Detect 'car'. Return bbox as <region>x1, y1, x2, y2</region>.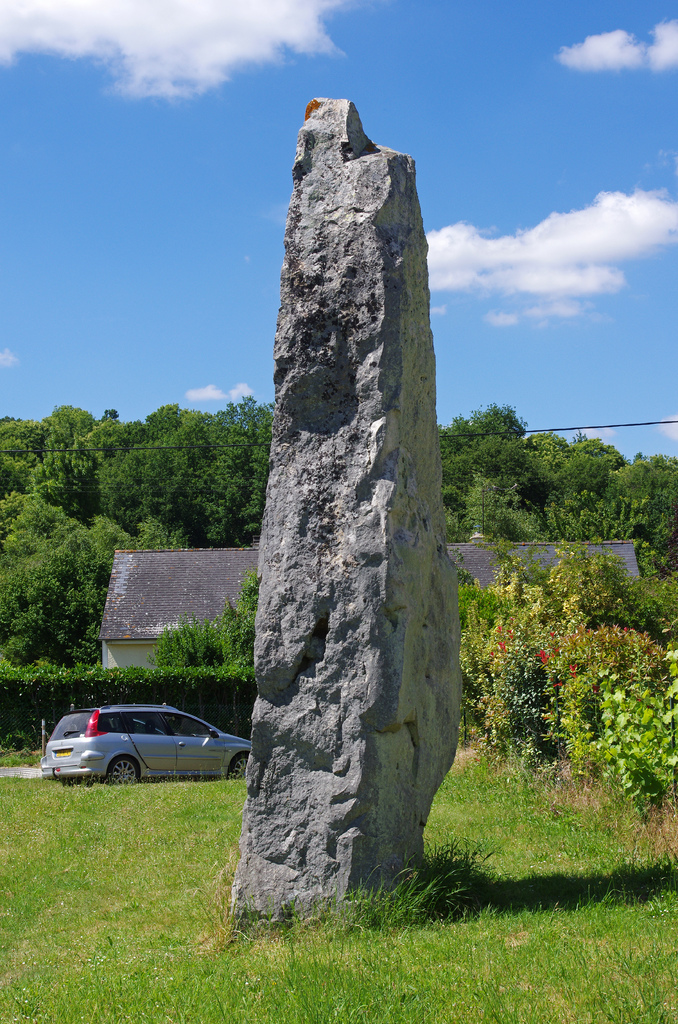
<region>39, 700, 252, 783</region>.
